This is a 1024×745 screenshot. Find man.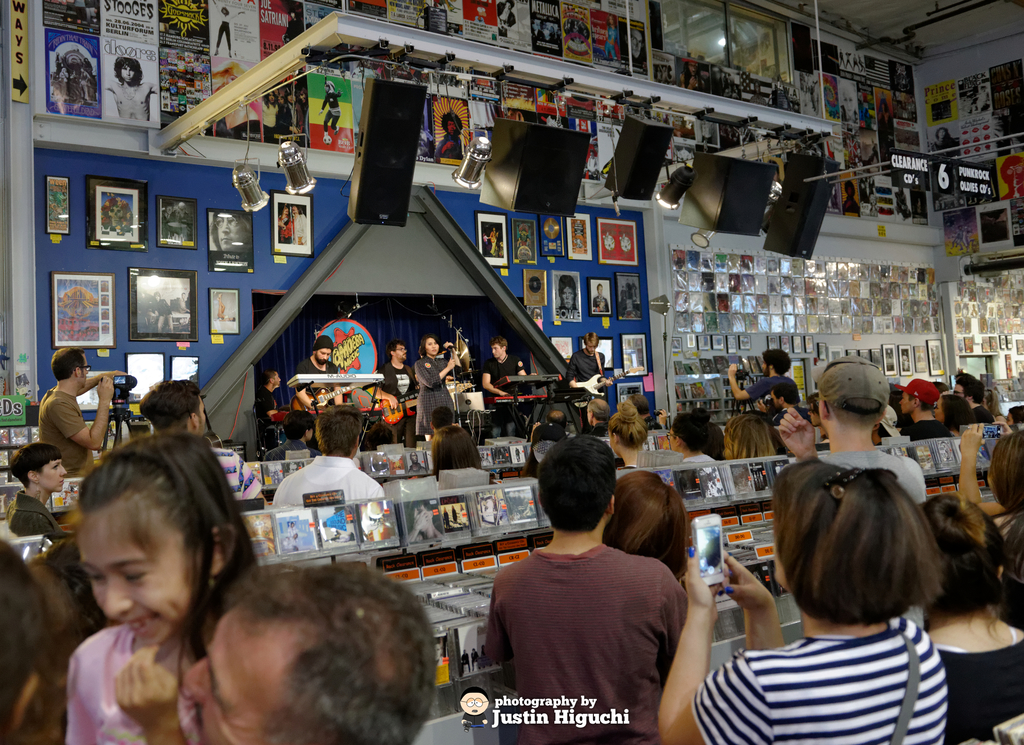
Bounding box: left=474, top=338, right=531, bottom=410.
